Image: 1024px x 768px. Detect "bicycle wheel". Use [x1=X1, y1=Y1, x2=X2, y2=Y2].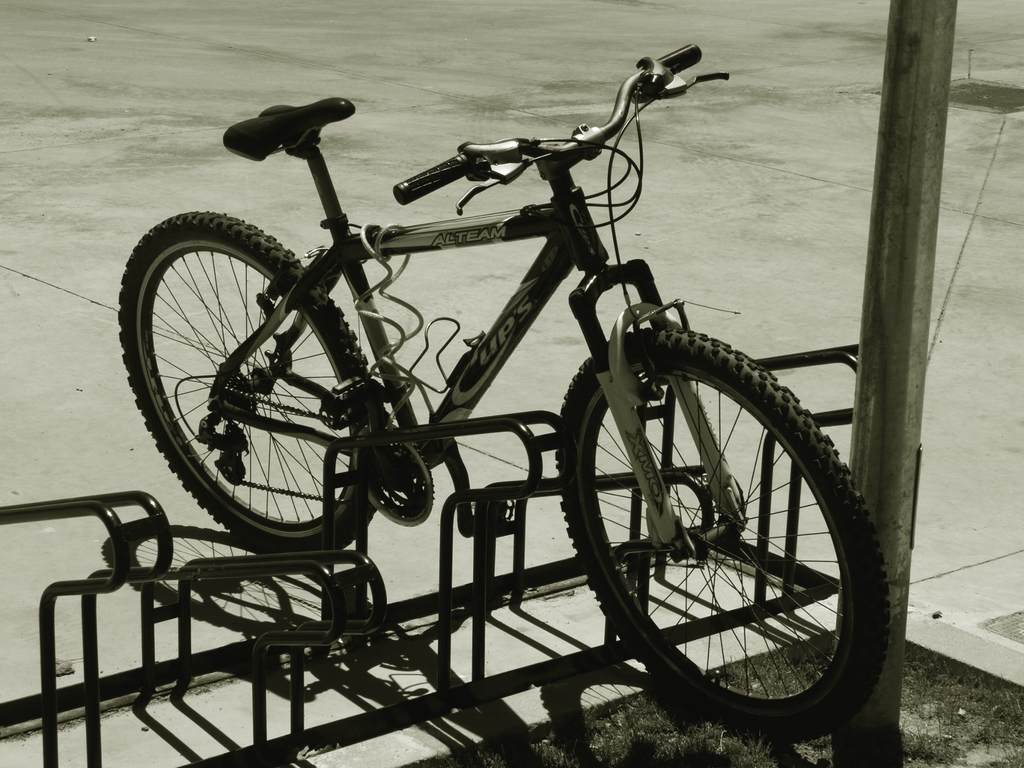
[x1=550, y1=343, x2=881, y2=750].
